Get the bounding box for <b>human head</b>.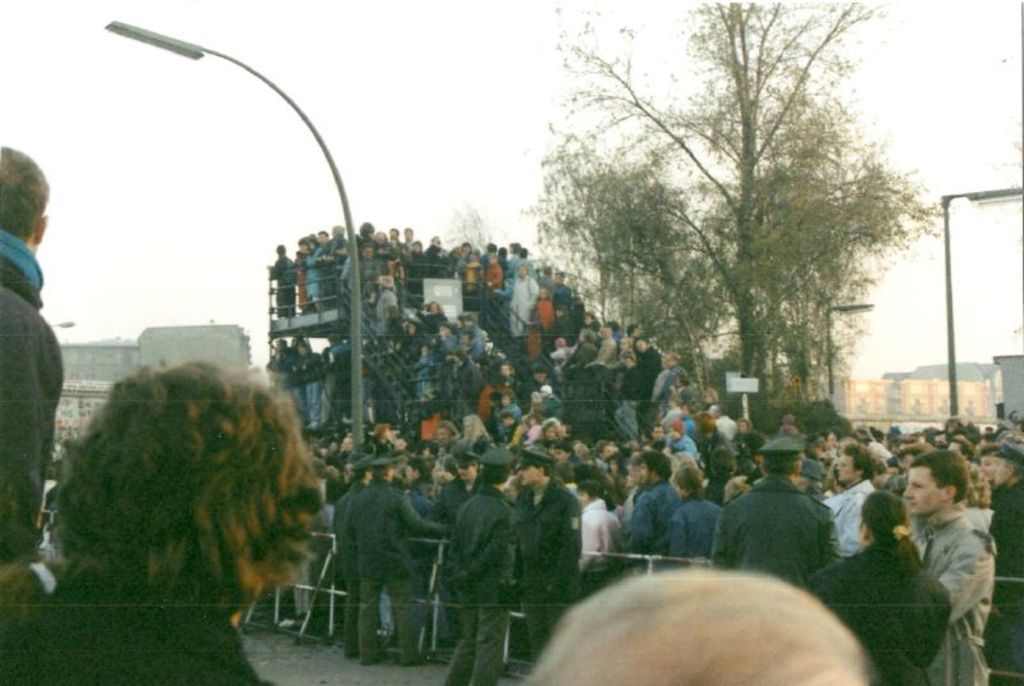
box(433, 422, 454, 452).
